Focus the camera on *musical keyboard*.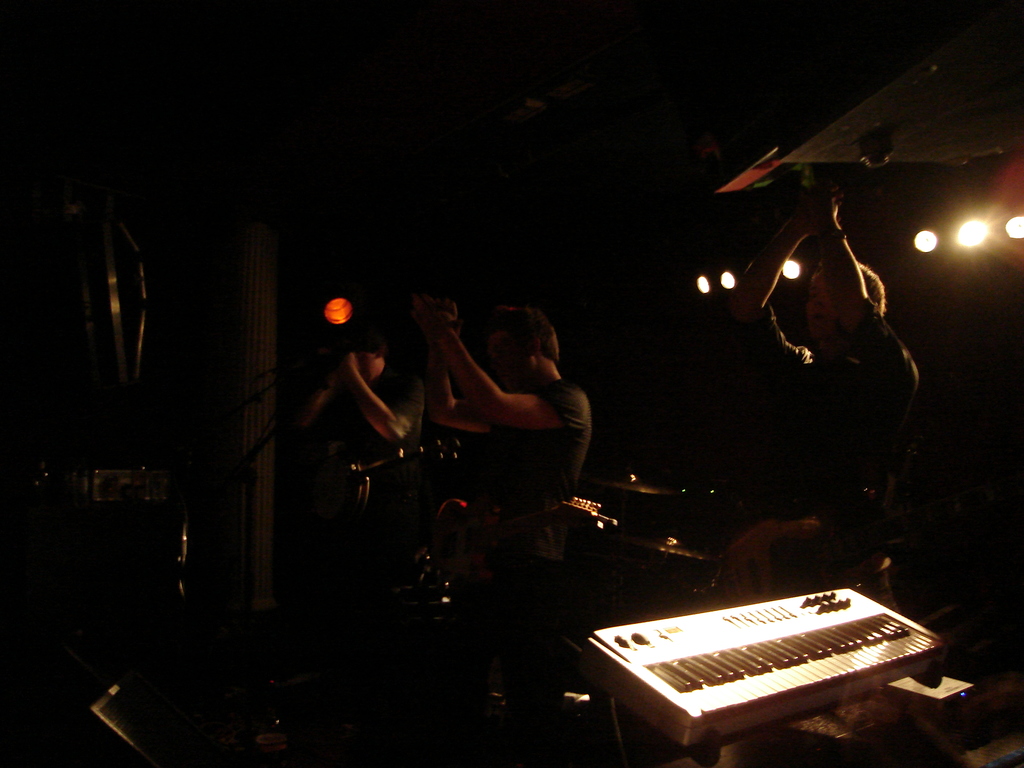
Focus region: (545, 557, 961, 762).
